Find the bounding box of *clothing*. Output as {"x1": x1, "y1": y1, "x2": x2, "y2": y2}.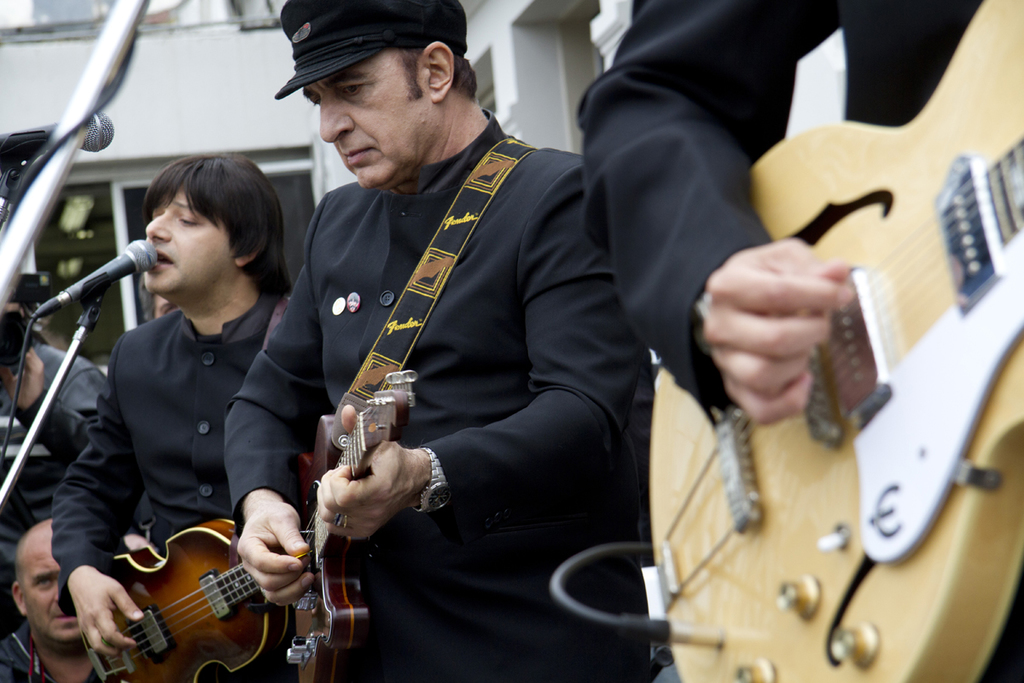
{"x1": 577, "y1": 0, "x2": 1023, "y2": 682}.
